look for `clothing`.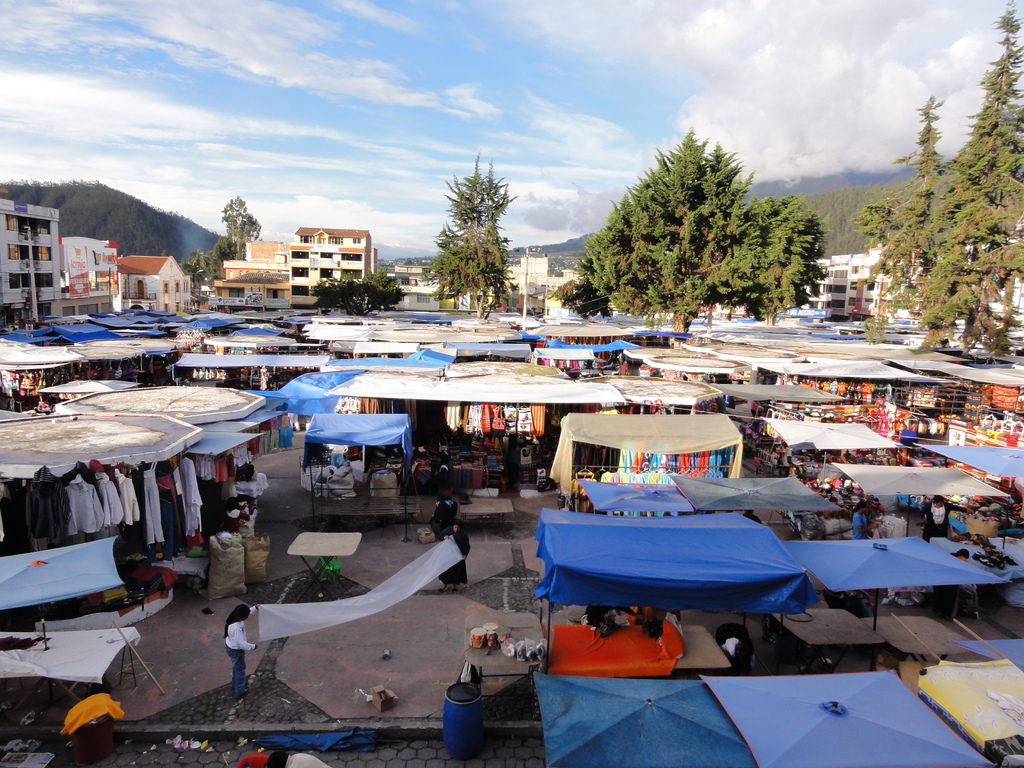
Found: (x1=225, y1=621, x2=258, y2=699).
